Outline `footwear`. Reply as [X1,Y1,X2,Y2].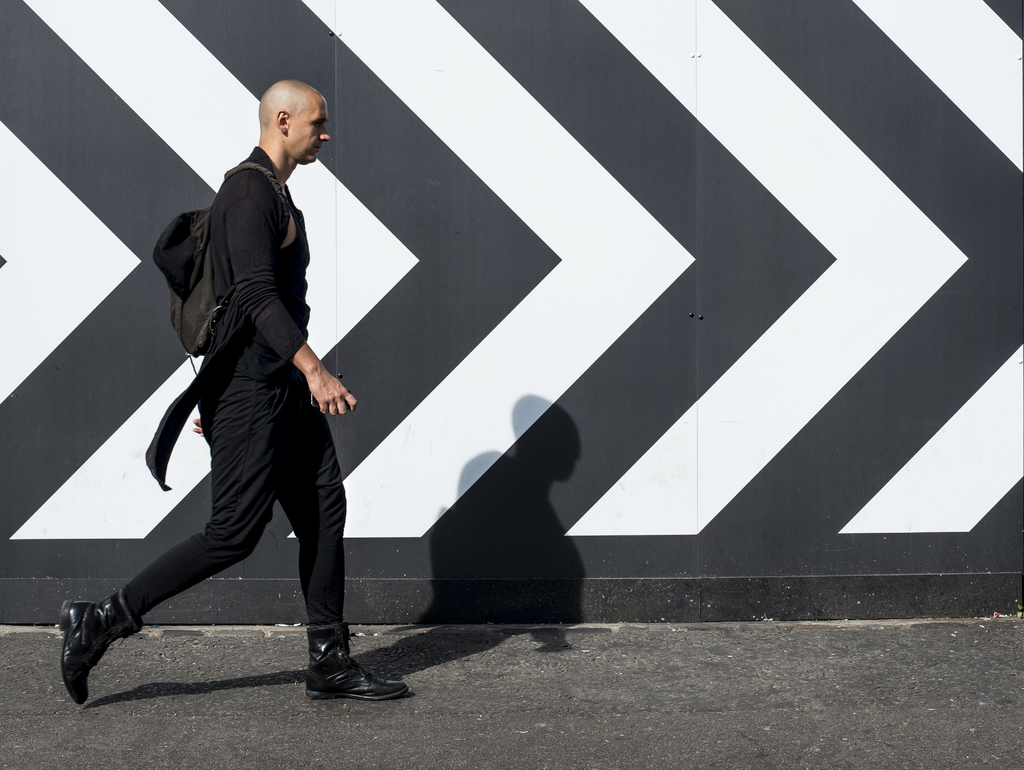
[52,586,141,706].
